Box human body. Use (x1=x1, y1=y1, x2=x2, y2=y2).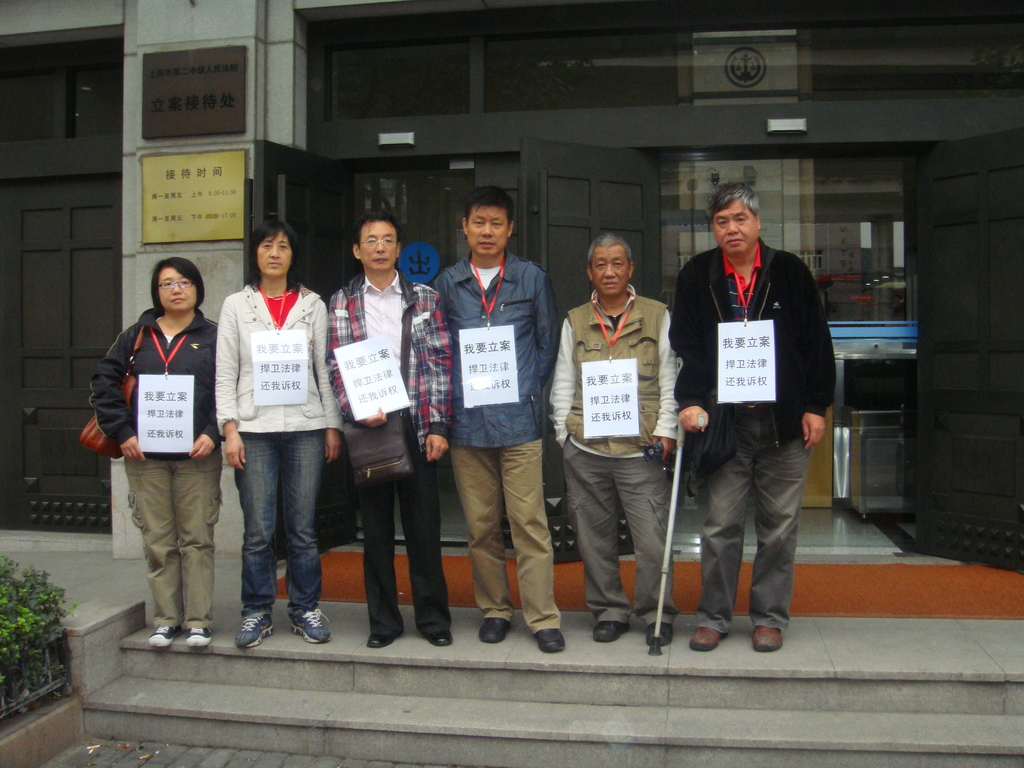
(x1=317, y1=267, x2=464, y2=648).
